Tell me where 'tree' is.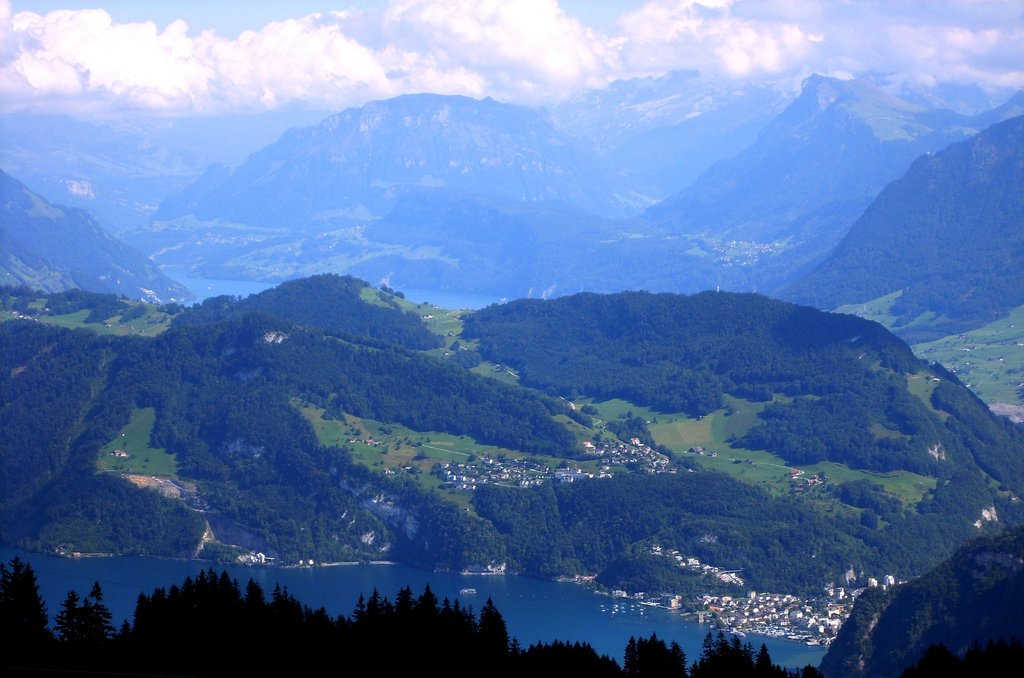
'tree' is at 51, 575, 115, 661.
